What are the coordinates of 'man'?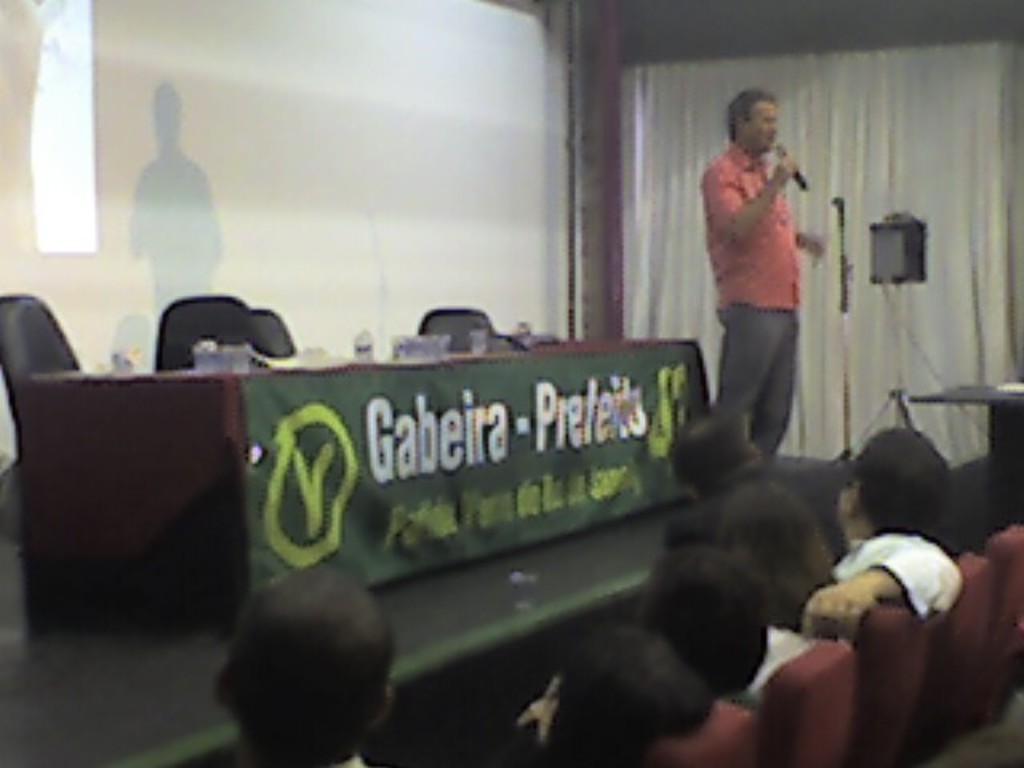
<region>680, 83, 837, 488</region>.
